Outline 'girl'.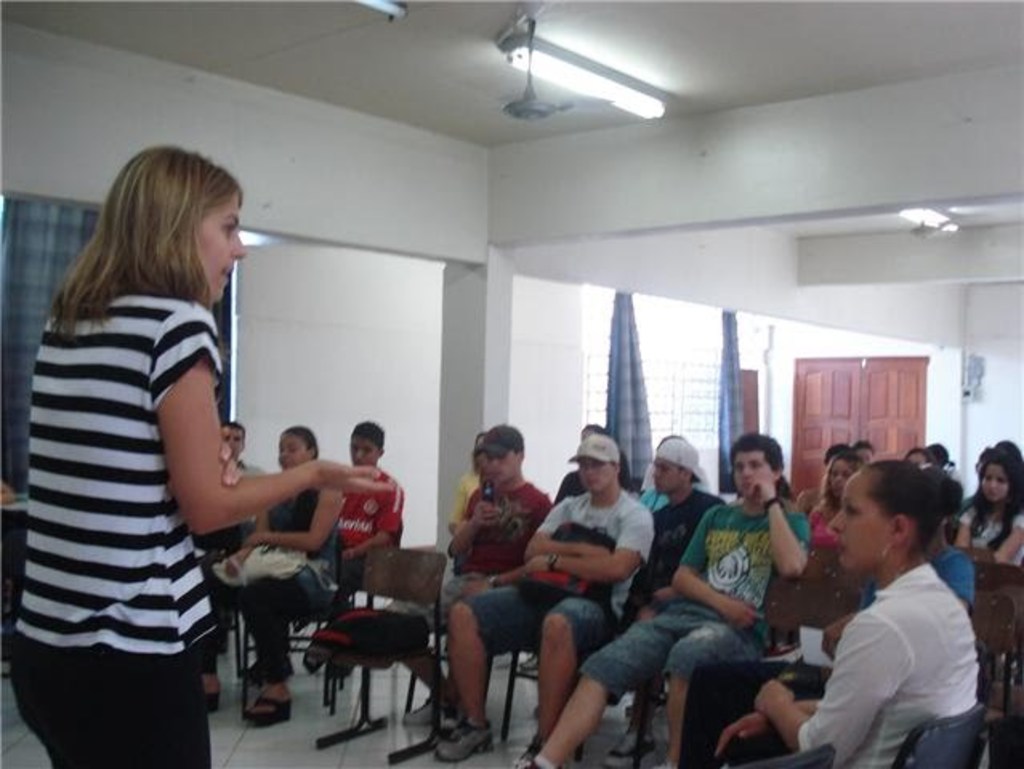
Outline: l=957, t=453, r=1022, b=566.
